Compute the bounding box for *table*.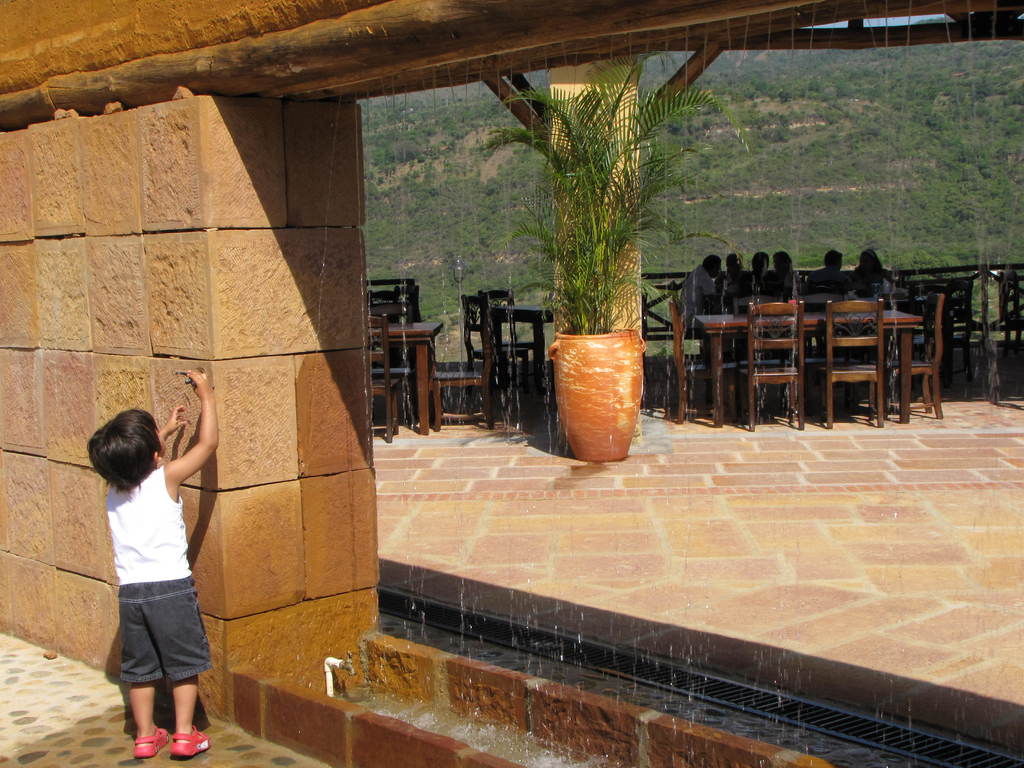
locate(694, 300, 922, 426).
